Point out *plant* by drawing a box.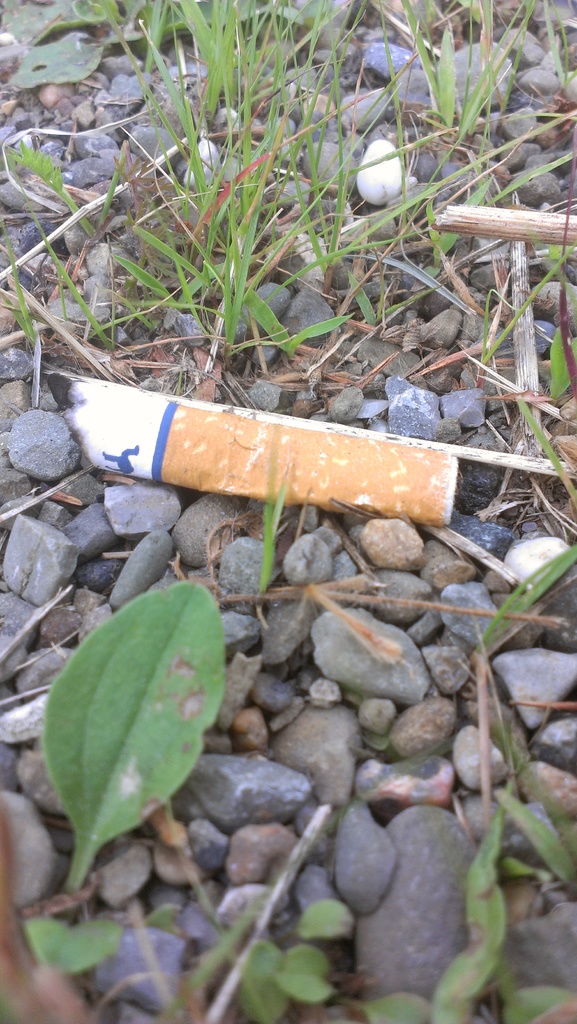
[373,704,576,1023].
